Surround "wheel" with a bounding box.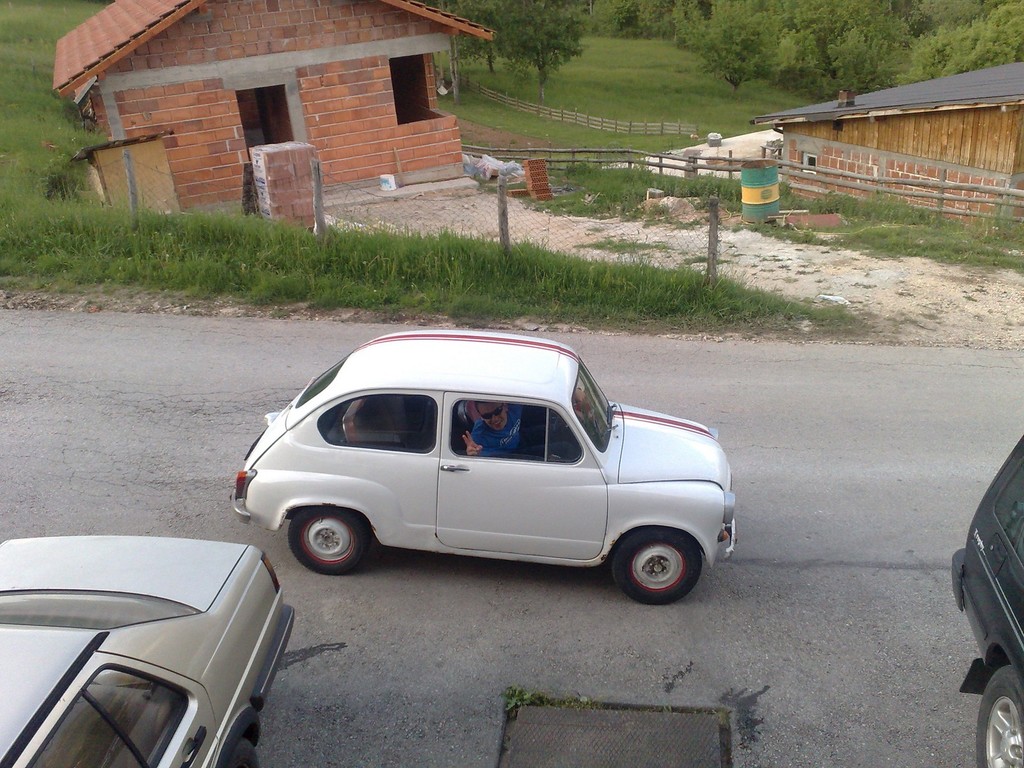
locate(607, 534, 705, 606).
